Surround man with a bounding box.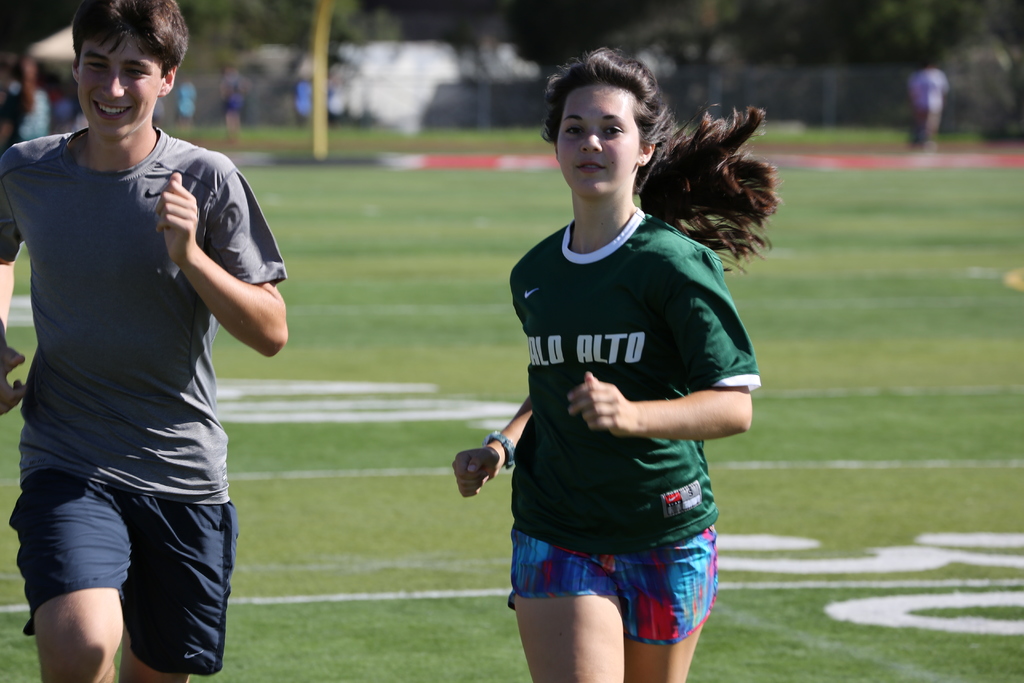
<bbox>0, 0, 290, 682</bbox>.
